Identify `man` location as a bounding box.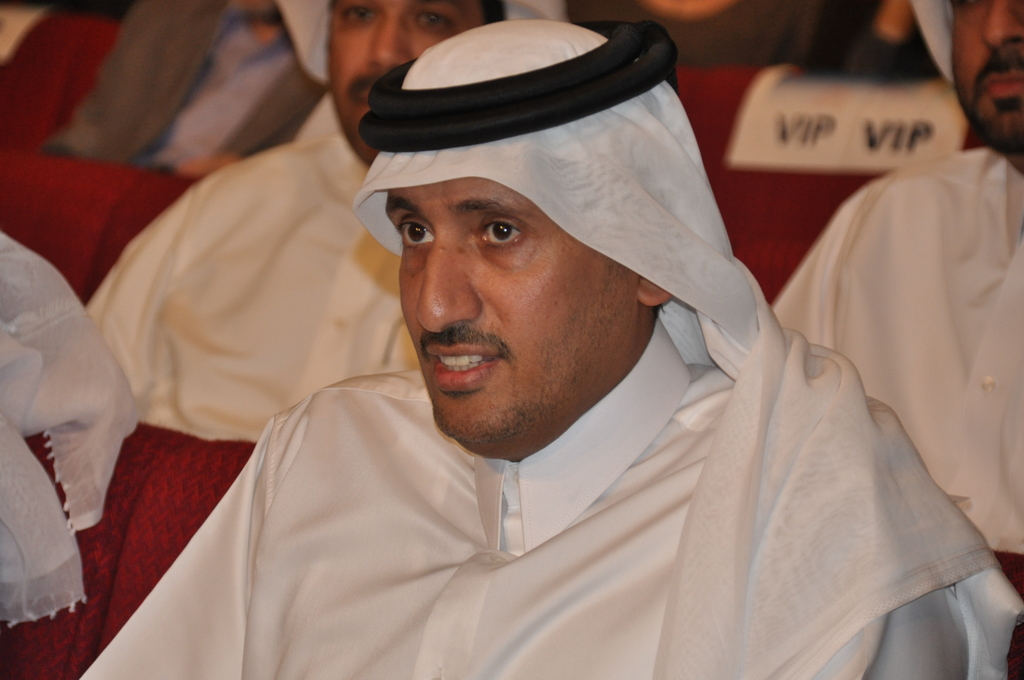
(x1=764, y1=0, x2=1023, y2=552).
